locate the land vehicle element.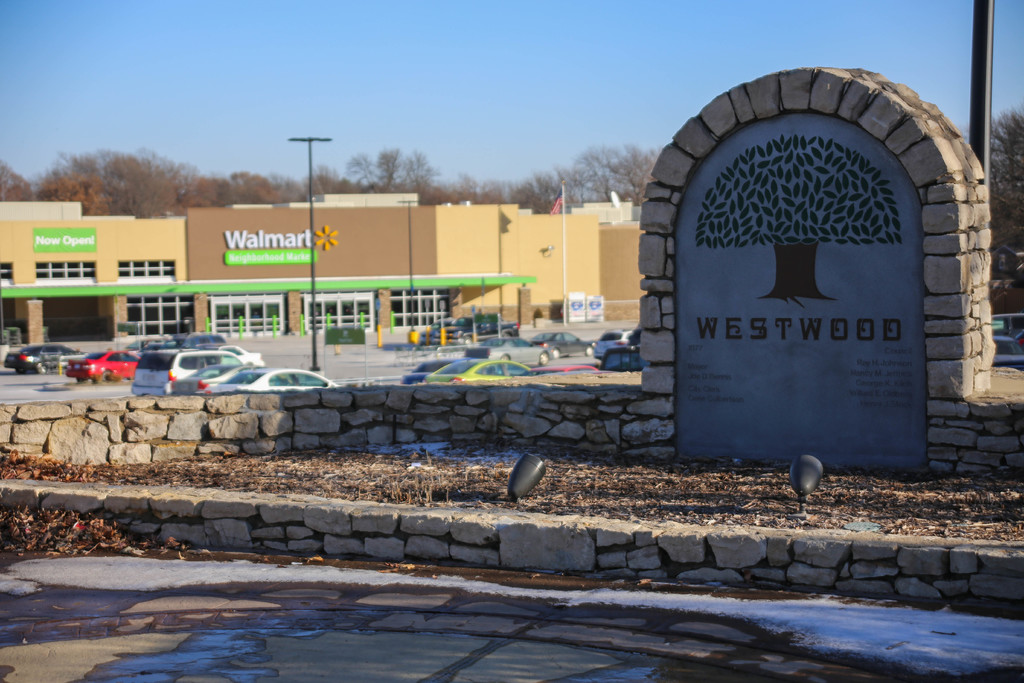
Element bbox: [992,314,1023,368].
